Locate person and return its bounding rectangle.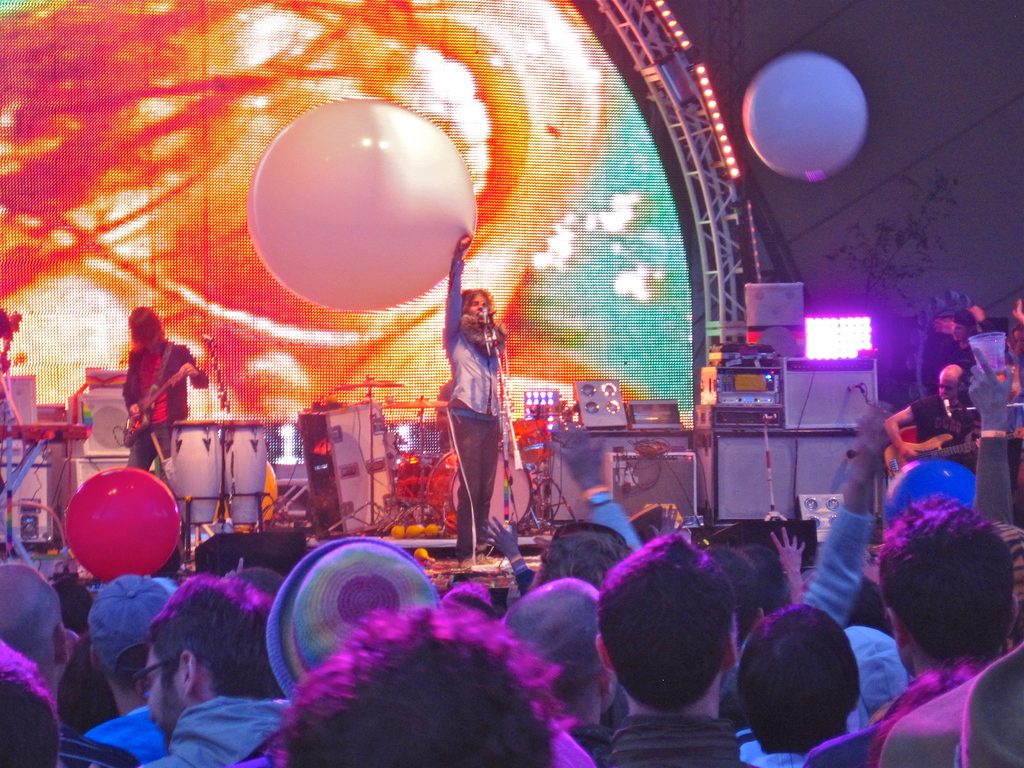
region(0, 295, 56, 524).
